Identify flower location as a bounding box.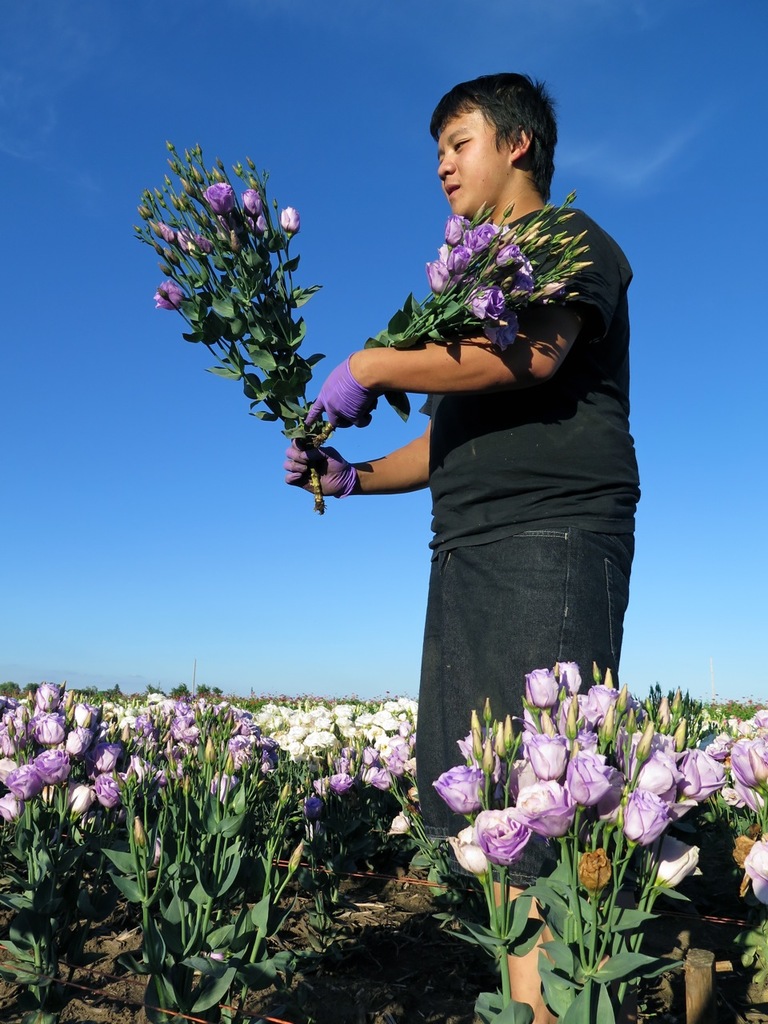
BBox(283, 205, 299, 235).
